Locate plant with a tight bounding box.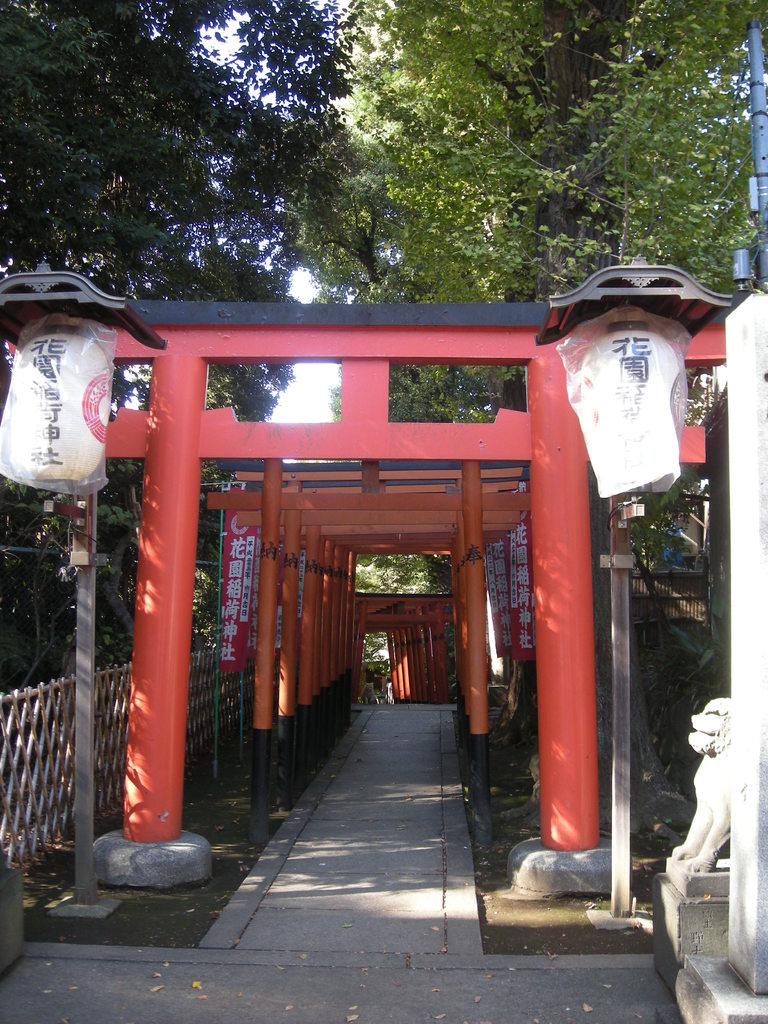
[left=590, top=893, right=604, bottom=904].
